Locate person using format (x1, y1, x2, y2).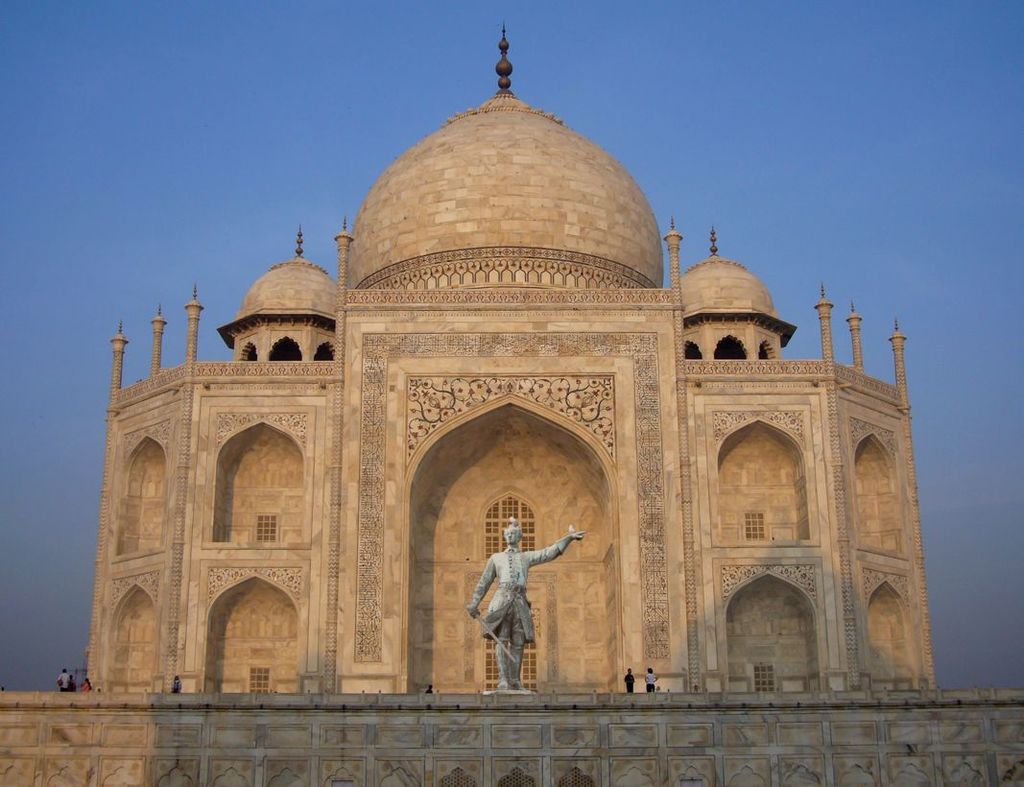
(170, 670, 185, 690).
